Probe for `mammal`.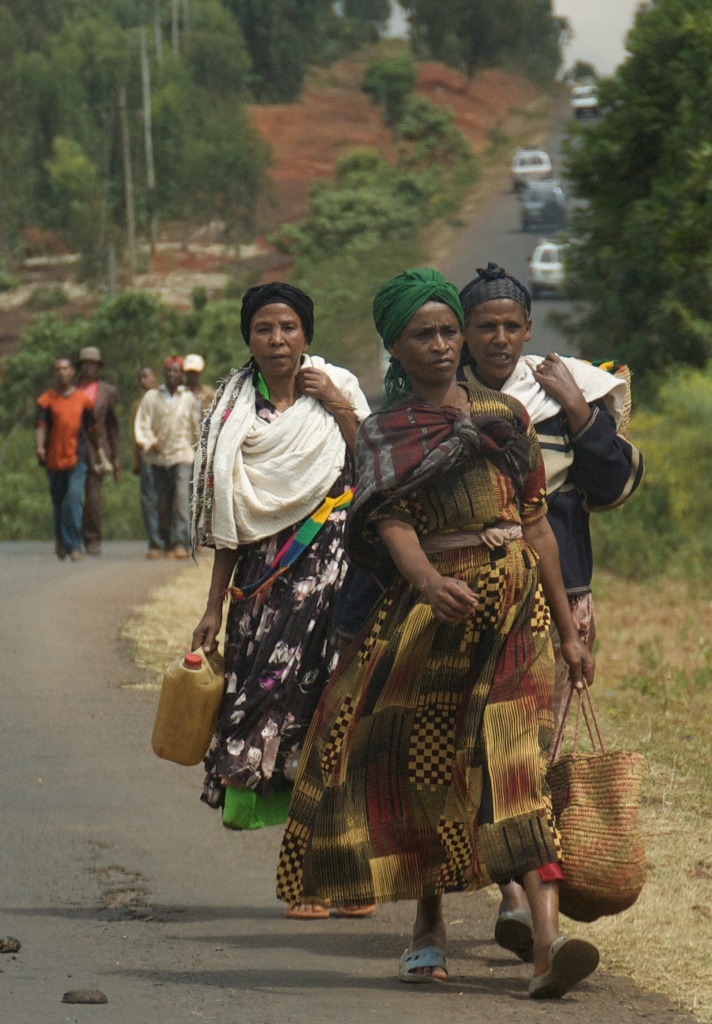
Probe result: bbox(181, 354, 223, 418).
